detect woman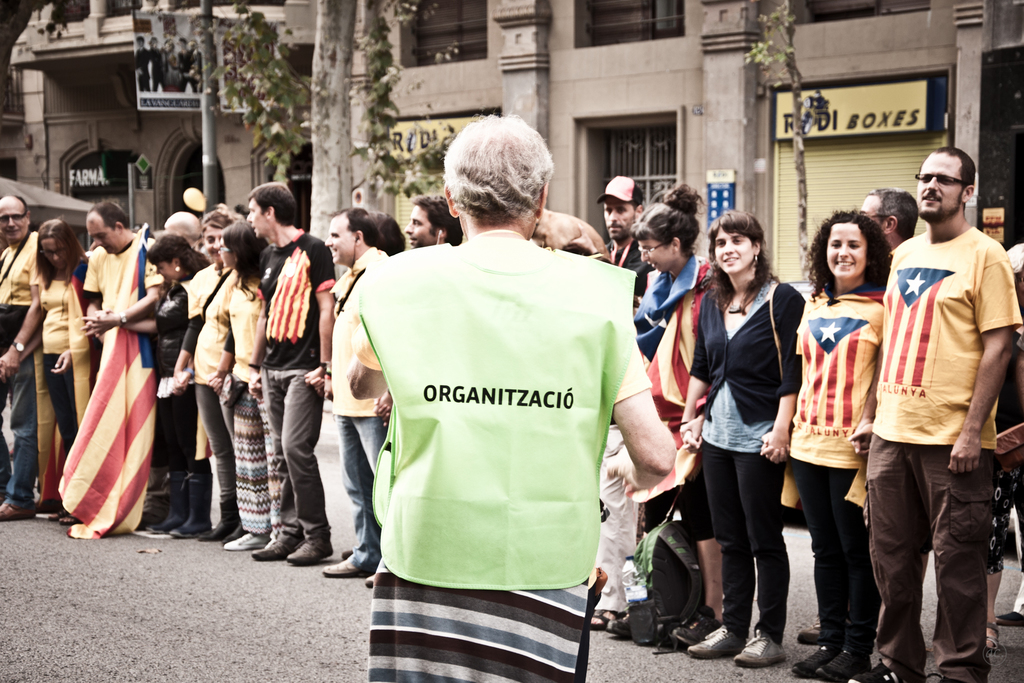
box(689, 213, 815, 667)
